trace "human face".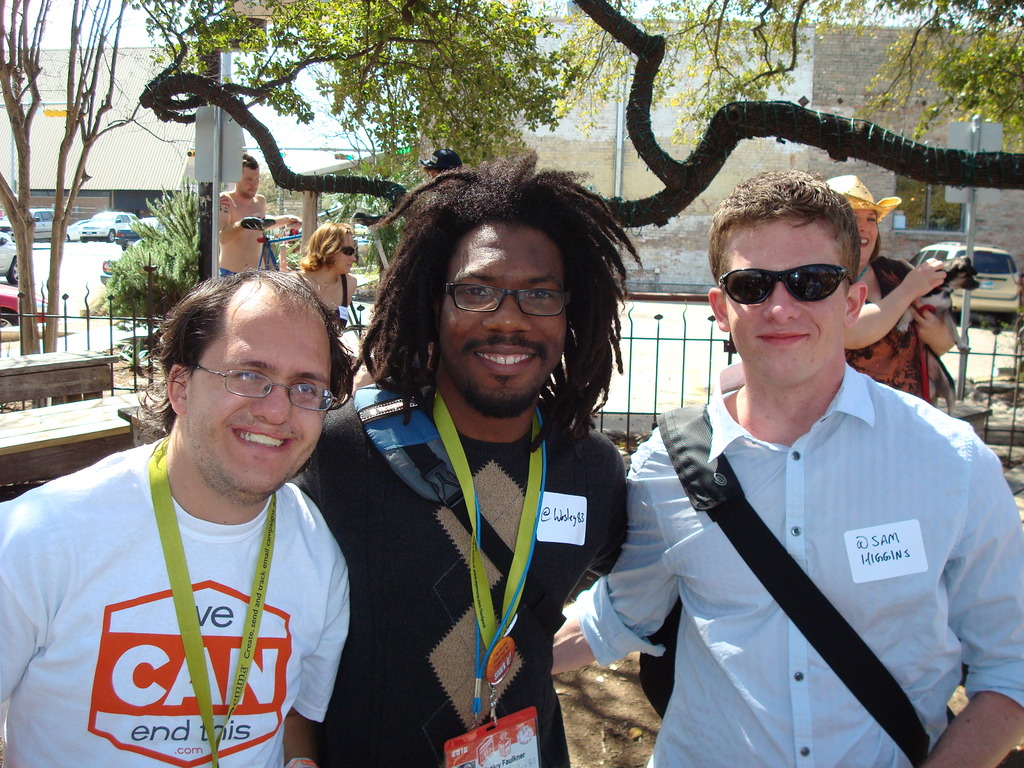
Traced to <box>440,222,568,415</box>.
